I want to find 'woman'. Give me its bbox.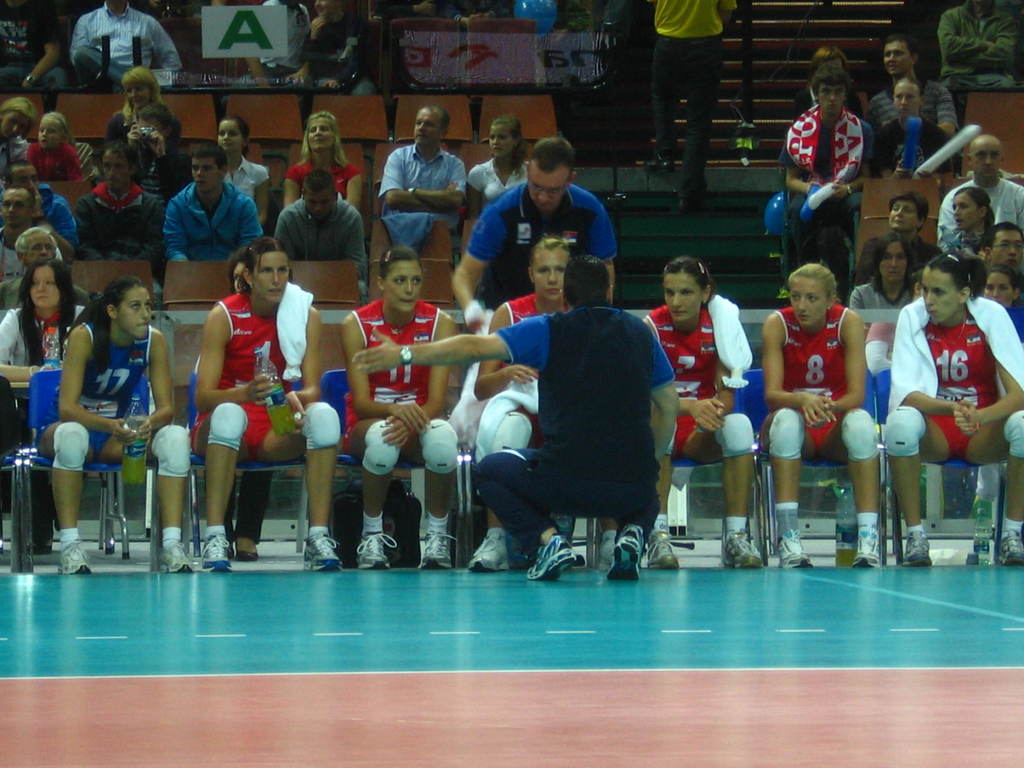
BBox(878, 76, 956, 180).
